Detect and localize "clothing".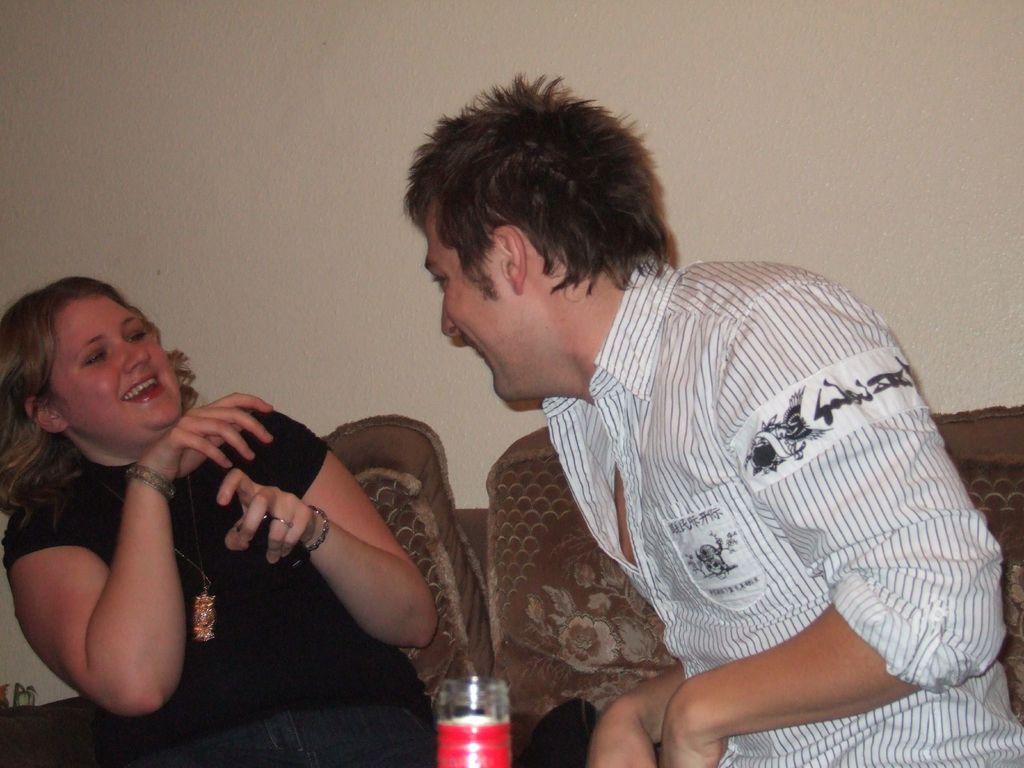
Localized at [x1=0, y1=388, x2=426, y2=767].
